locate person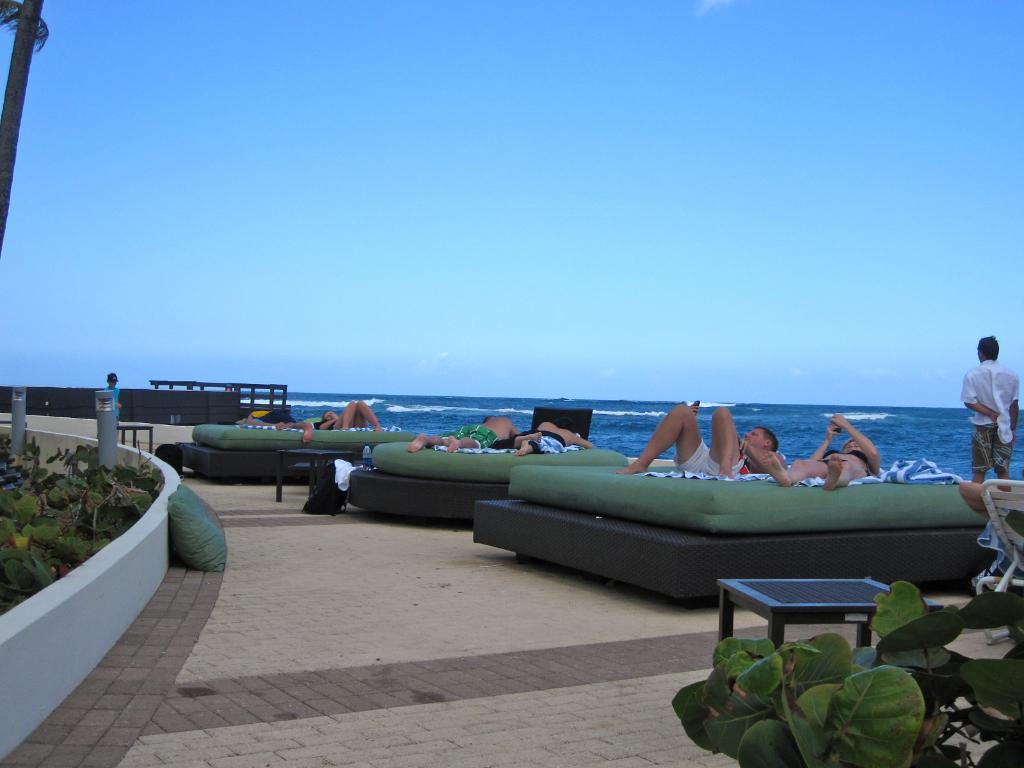
pyautogui.locateOnScreen(767, 412, 900, 516)
